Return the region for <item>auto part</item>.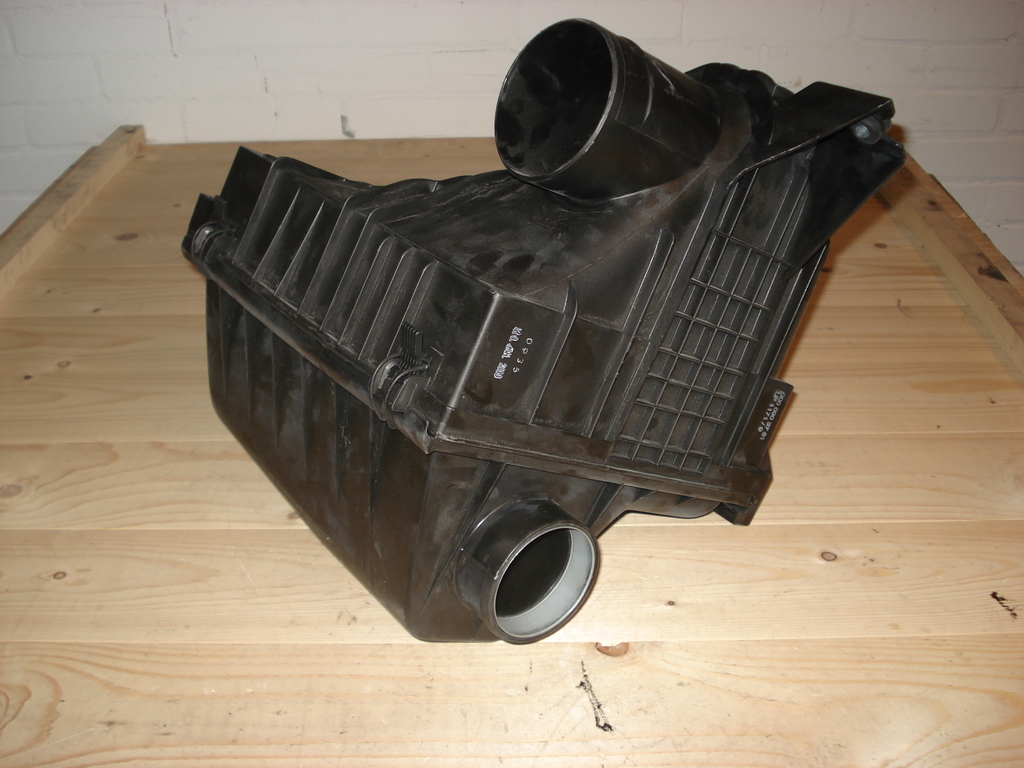
box(172, 6, 914, 655).
